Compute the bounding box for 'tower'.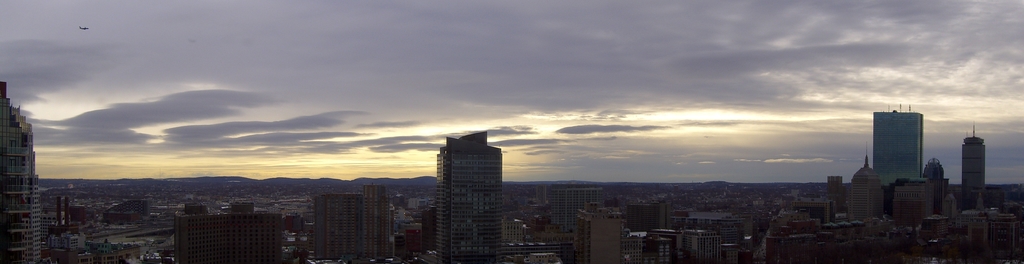
[954,134,989,215].
